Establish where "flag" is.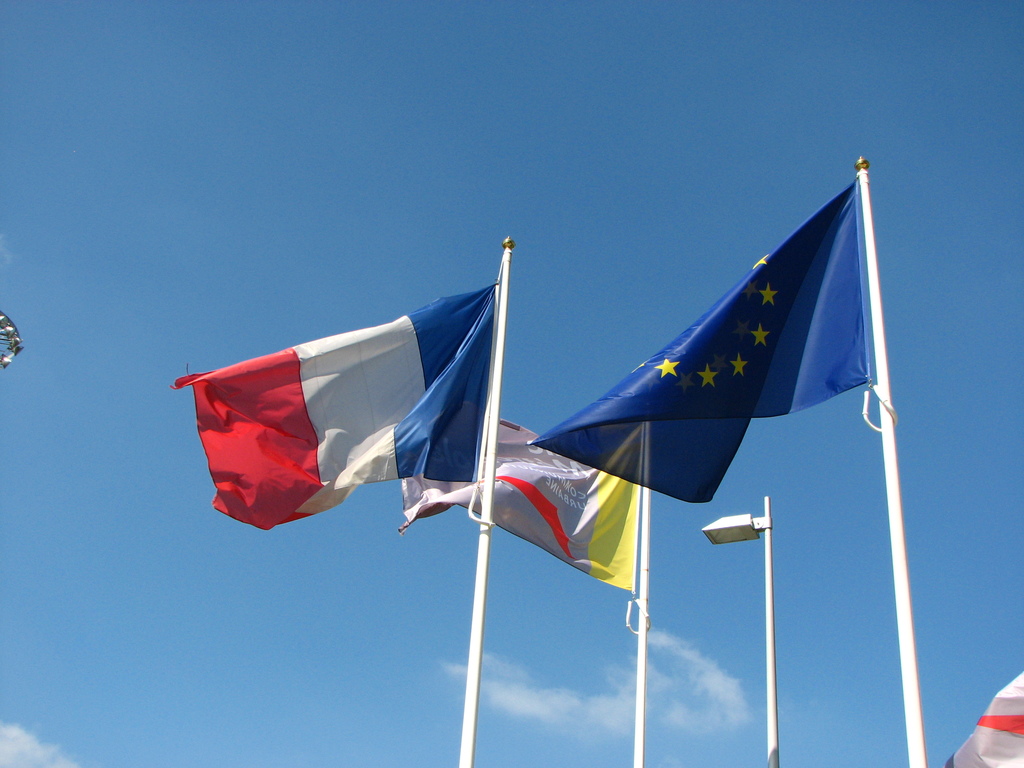
Established at 946:662:1023:767.
